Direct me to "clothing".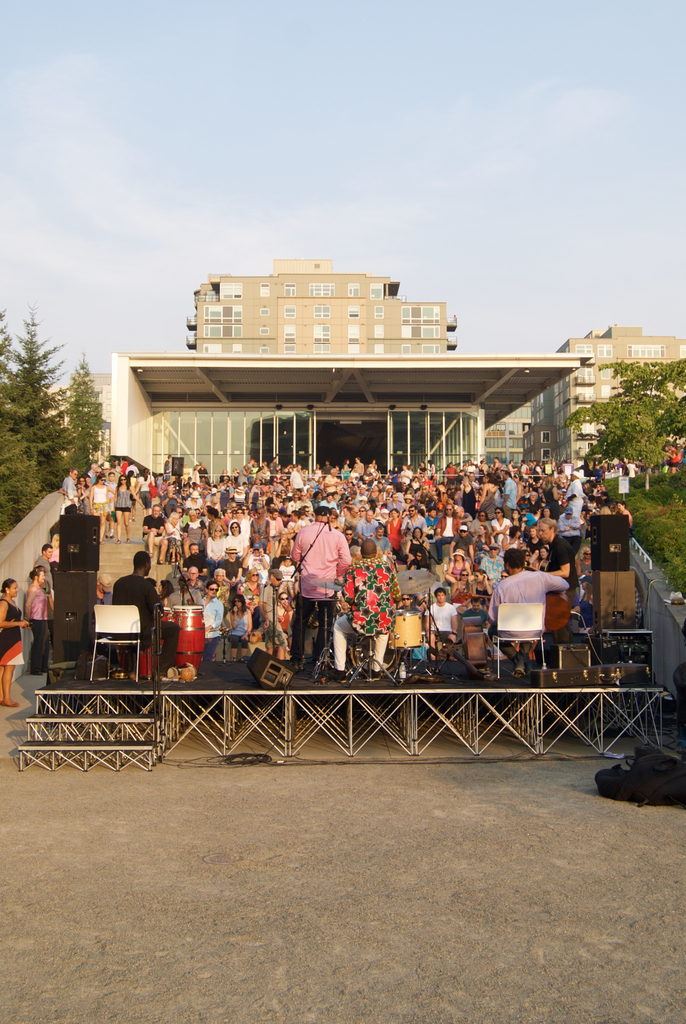
Direction: 113 584 149 680.
